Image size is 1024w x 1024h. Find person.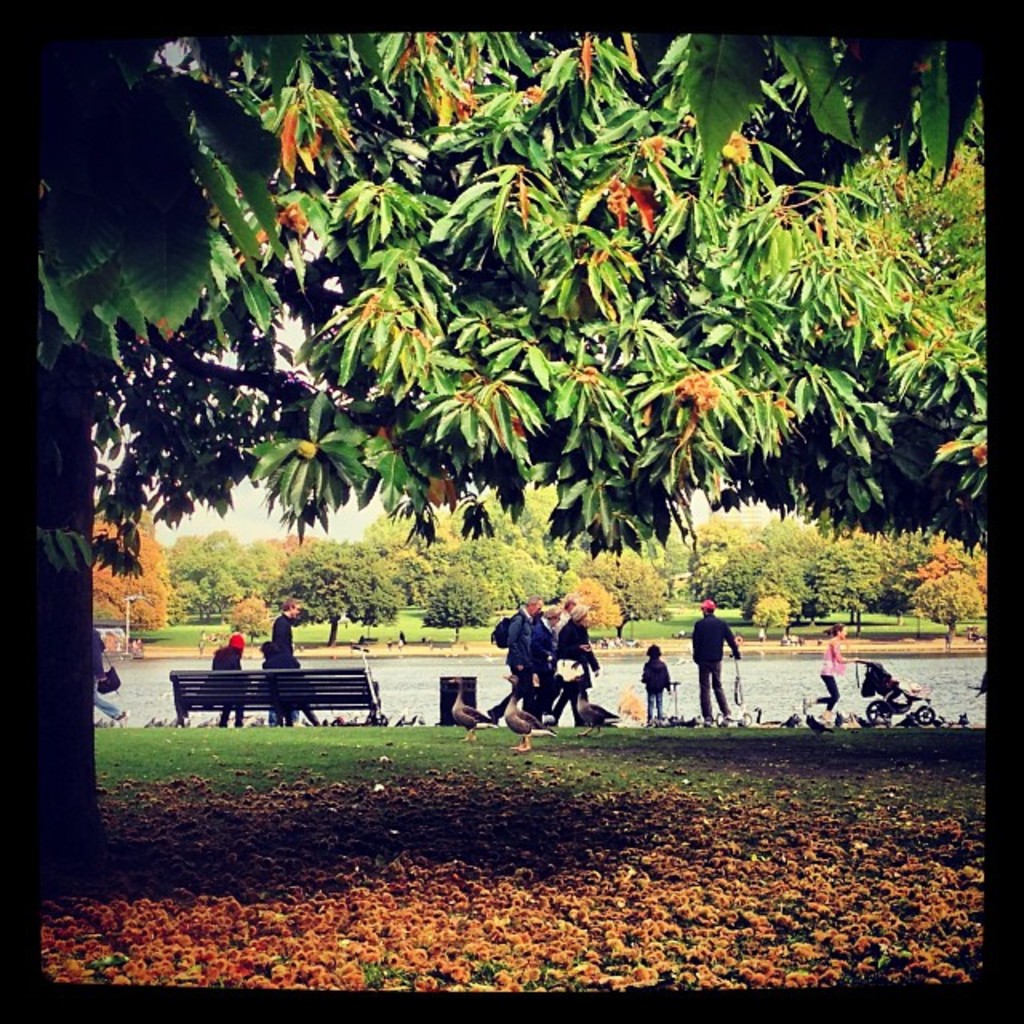
select_region(211, 637, 253, 733).
